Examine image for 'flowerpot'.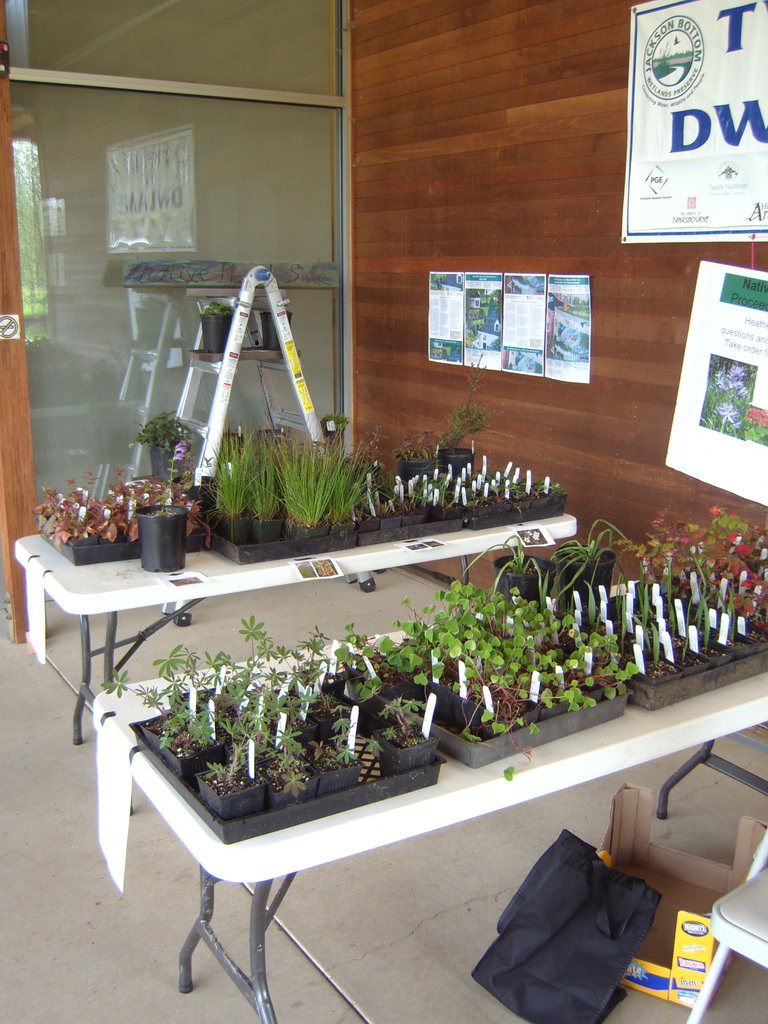
Examination result: box(131, 498, 188, 579).
